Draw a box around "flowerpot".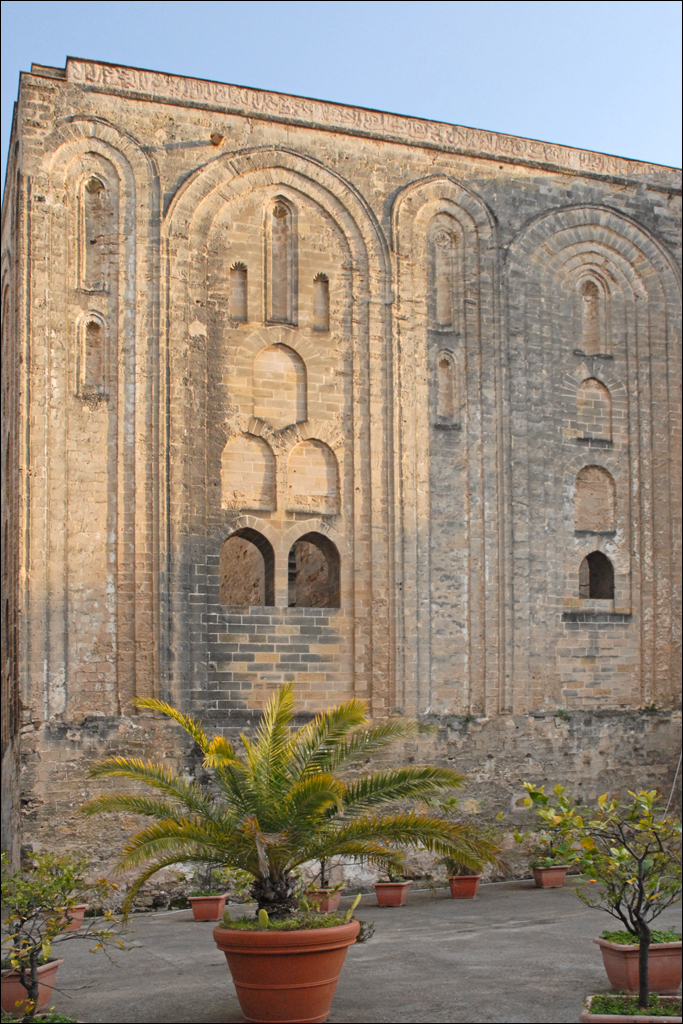
[188, 893, 226, 917].
